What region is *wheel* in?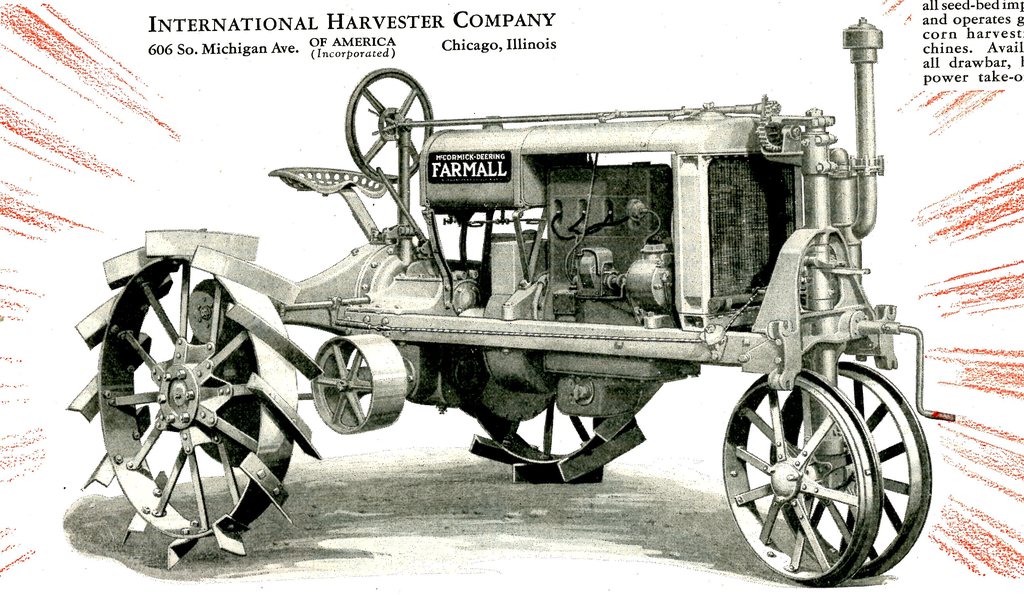
bbox(308, 329, 408, 434).
